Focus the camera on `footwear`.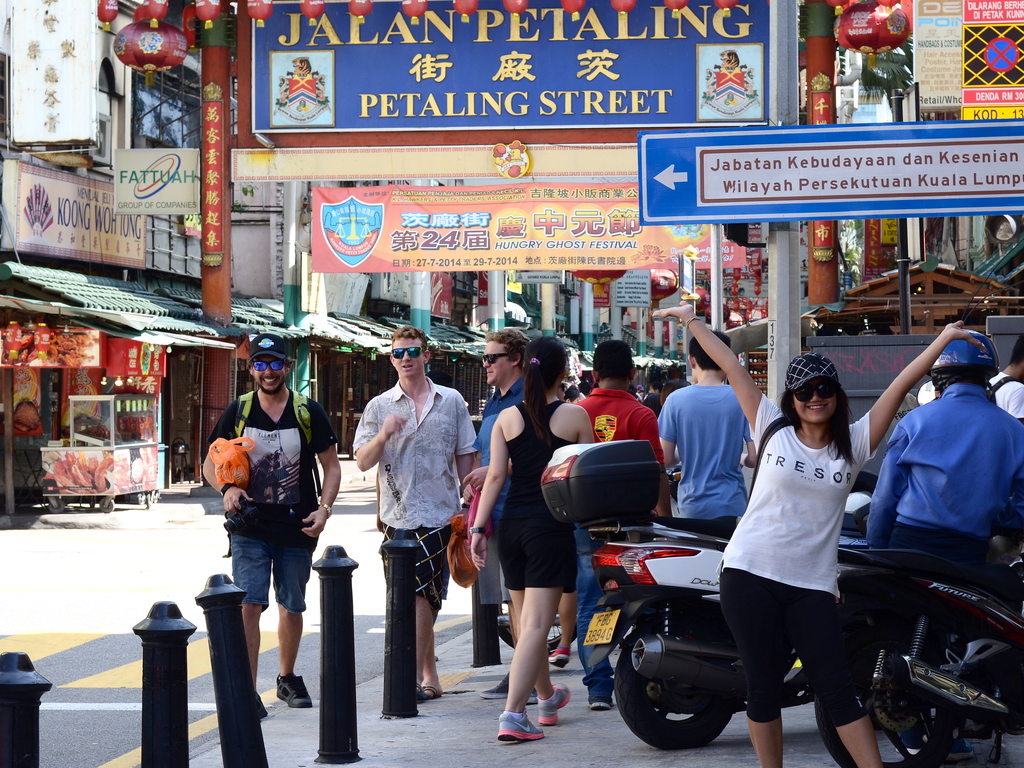
Focus region: rect(475, 666, 513, 700).
